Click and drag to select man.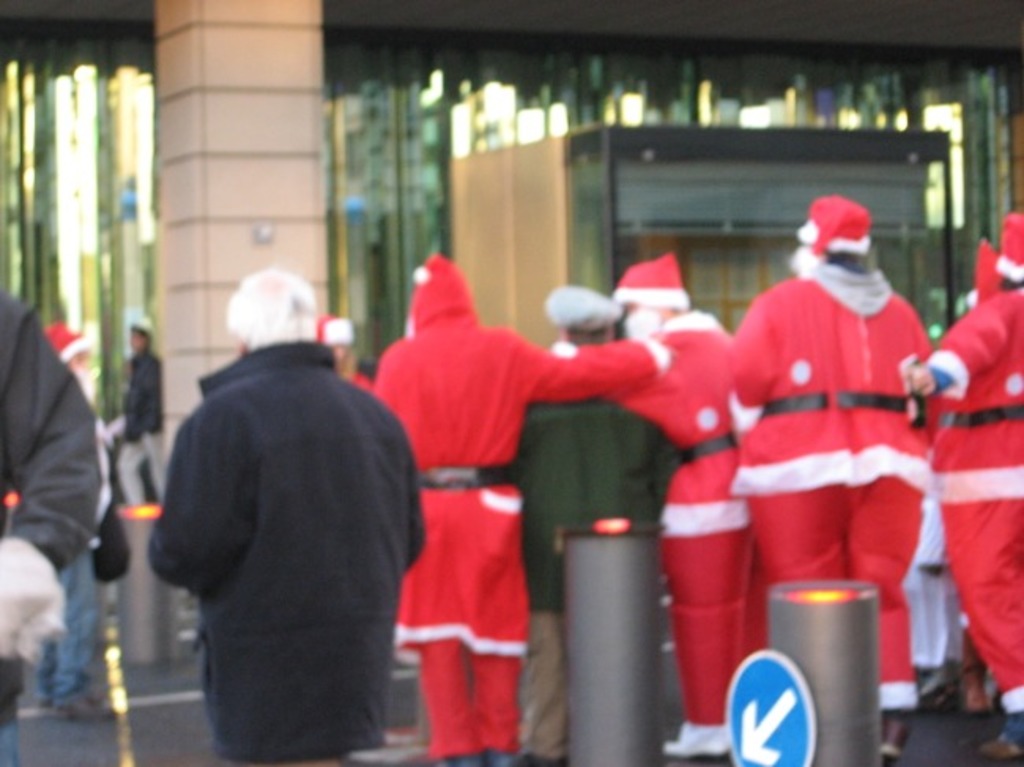
Selection: [373,244,676,765].
